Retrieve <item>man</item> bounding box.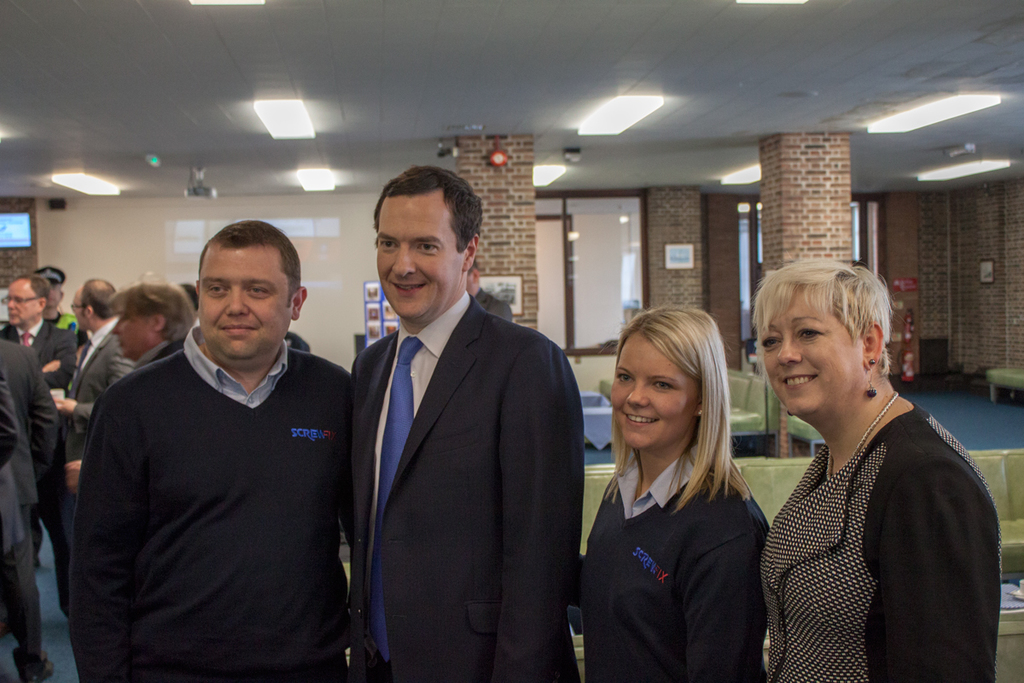
Bounding box: box=[342, 160, 588, 682].
